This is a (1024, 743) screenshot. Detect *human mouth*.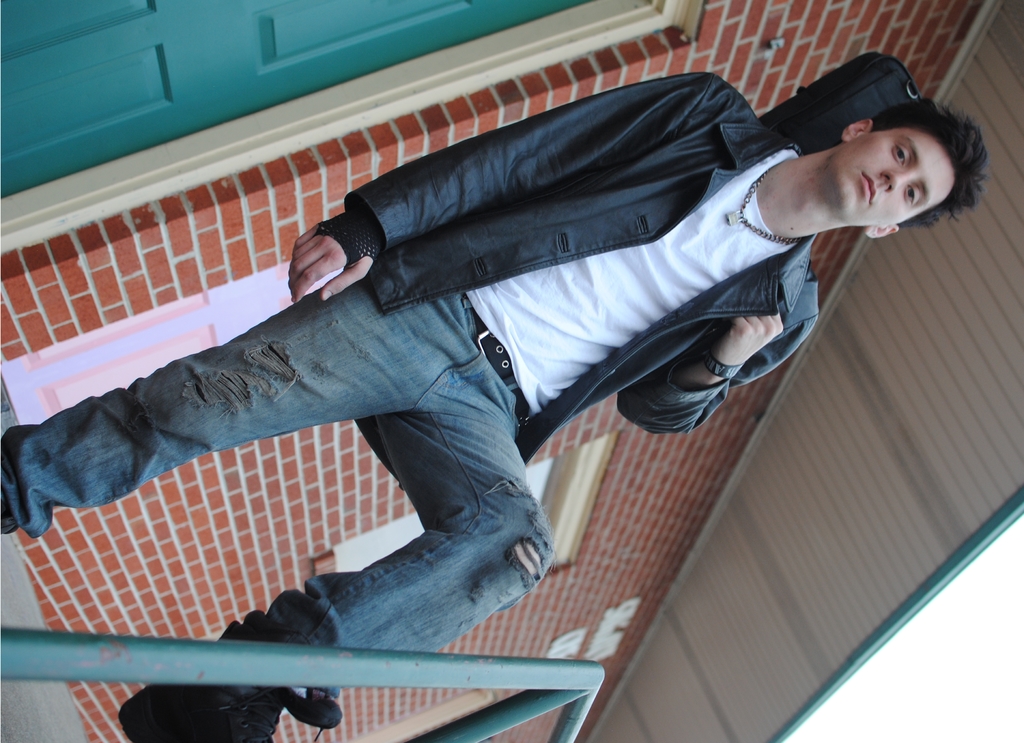
select_region(864, 170, 876, 205).
